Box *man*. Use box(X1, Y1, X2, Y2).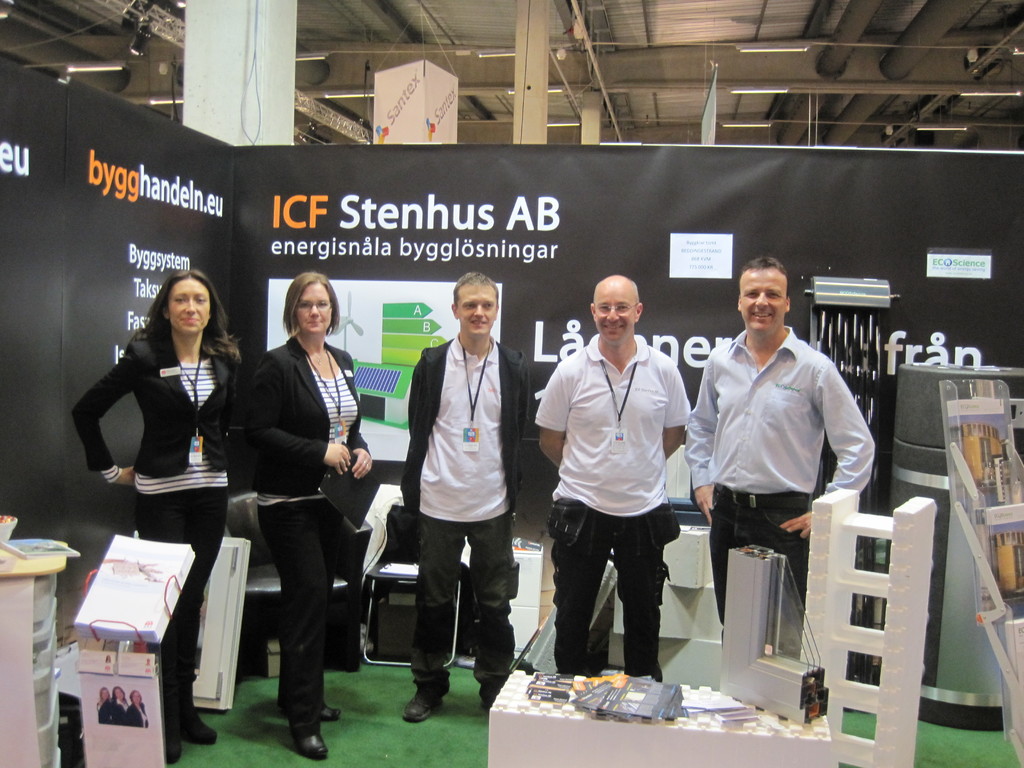
box(397, 269, 534, 721).
